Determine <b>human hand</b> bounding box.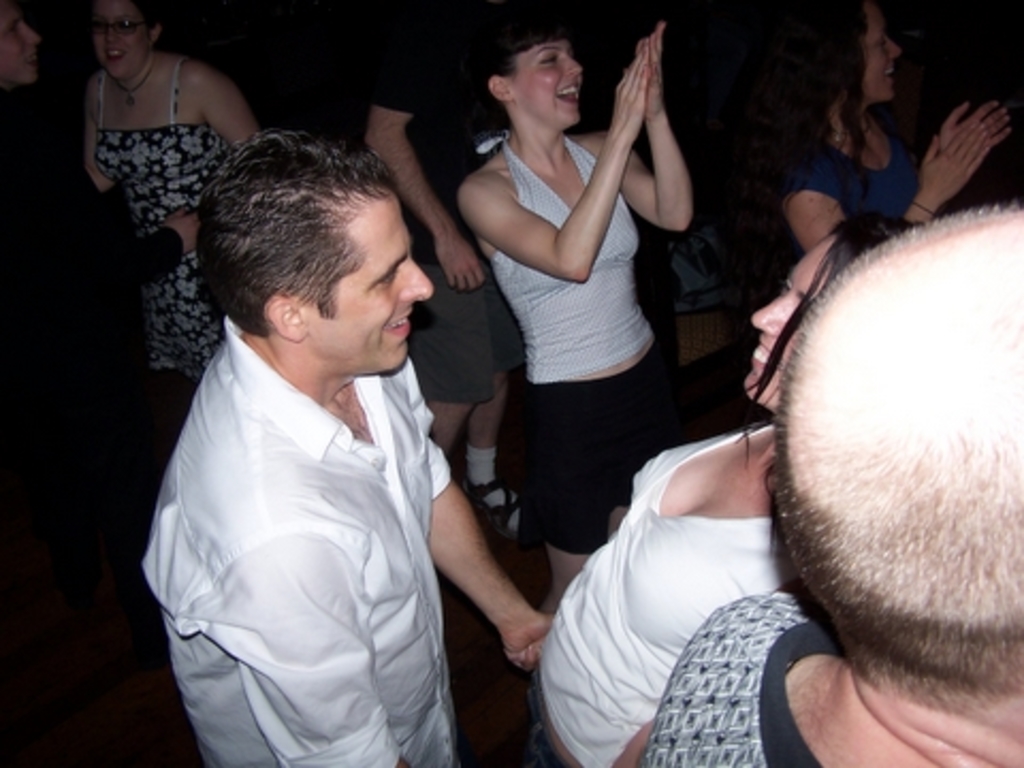
Determined: rect(162, 201, 201, 258).
